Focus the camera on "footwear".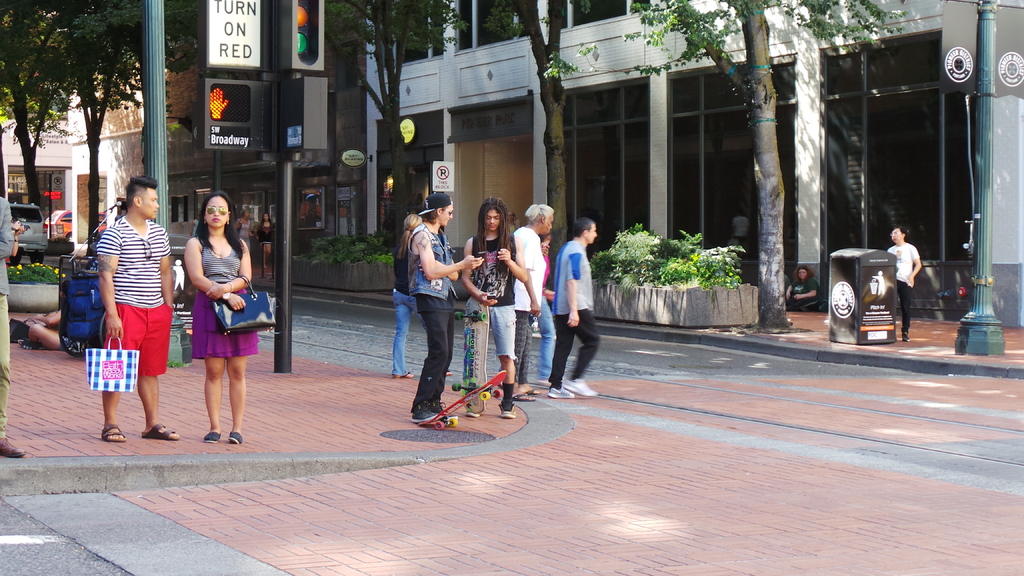
Focus region: <box>548,385,571,396</box>.
